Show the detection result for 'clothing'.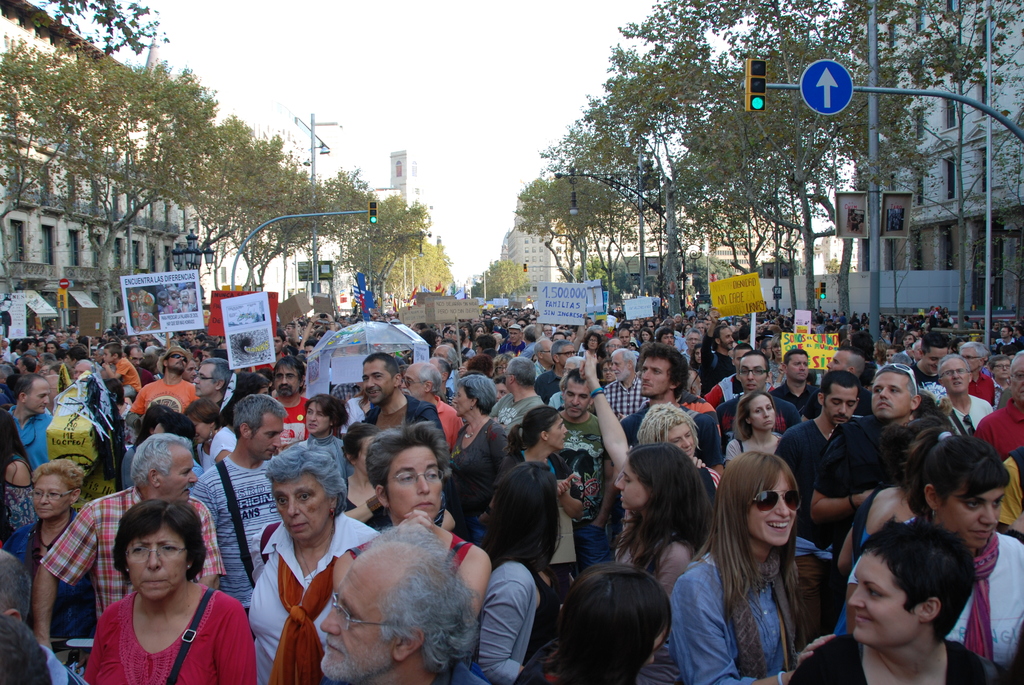
box(28, 502, 110, 640).
